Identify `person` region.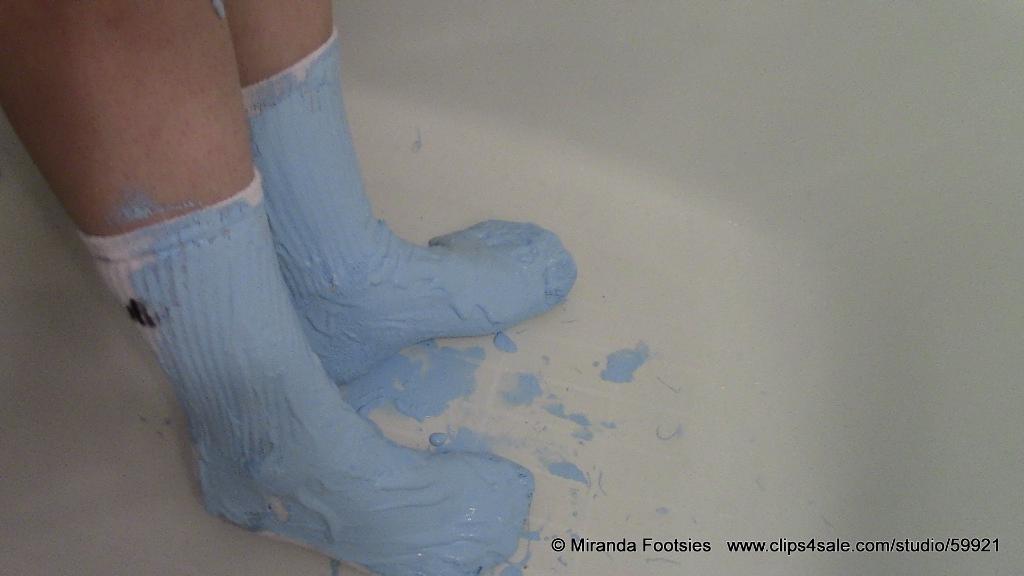
Region: locate(50, 0, 589, 545).
